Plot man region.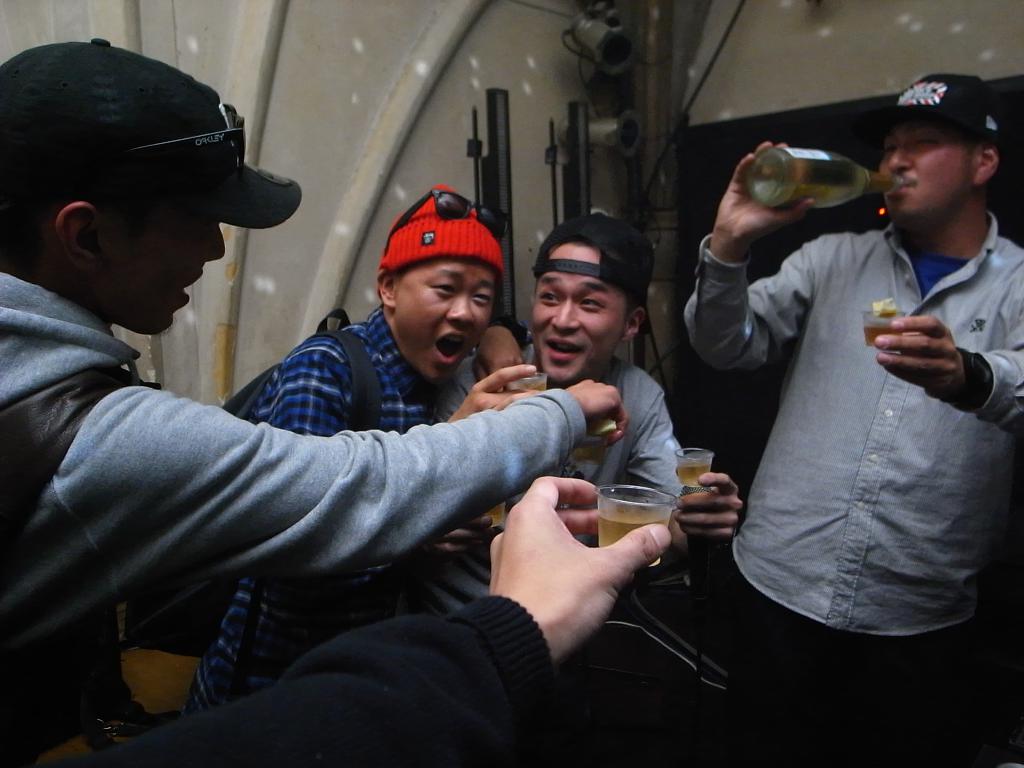
Plotted at <bbox>0, 35, 630, 767</bbox>.
